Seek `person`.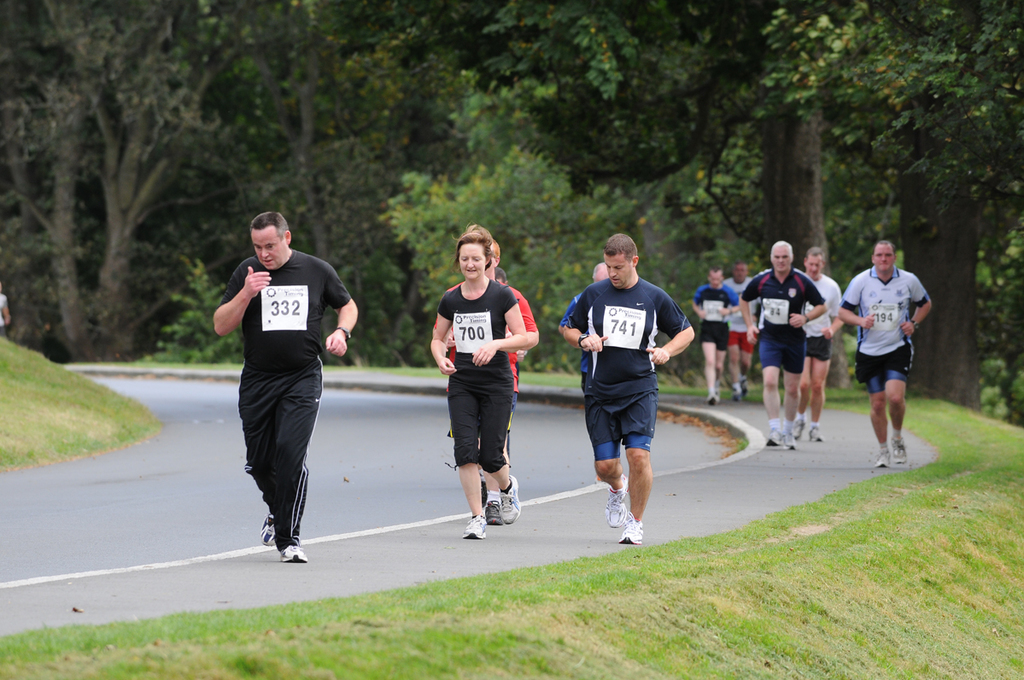
(429, 225, 527, 540).
